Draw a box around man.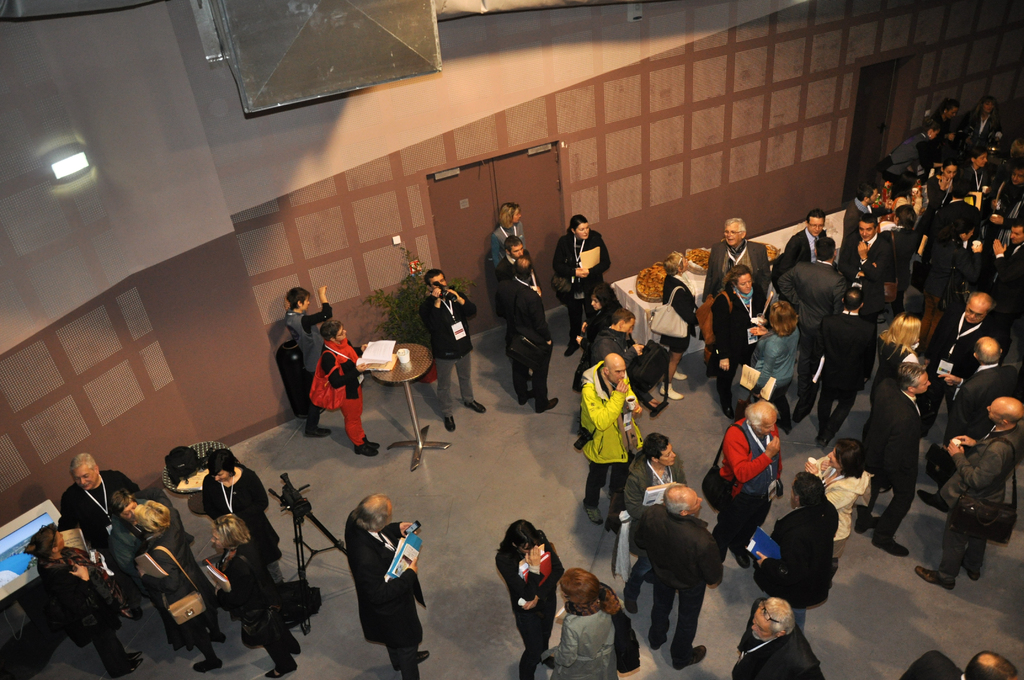
{"x1": 915, "y1": 336, "x2": 1023, "y2": 509}.
